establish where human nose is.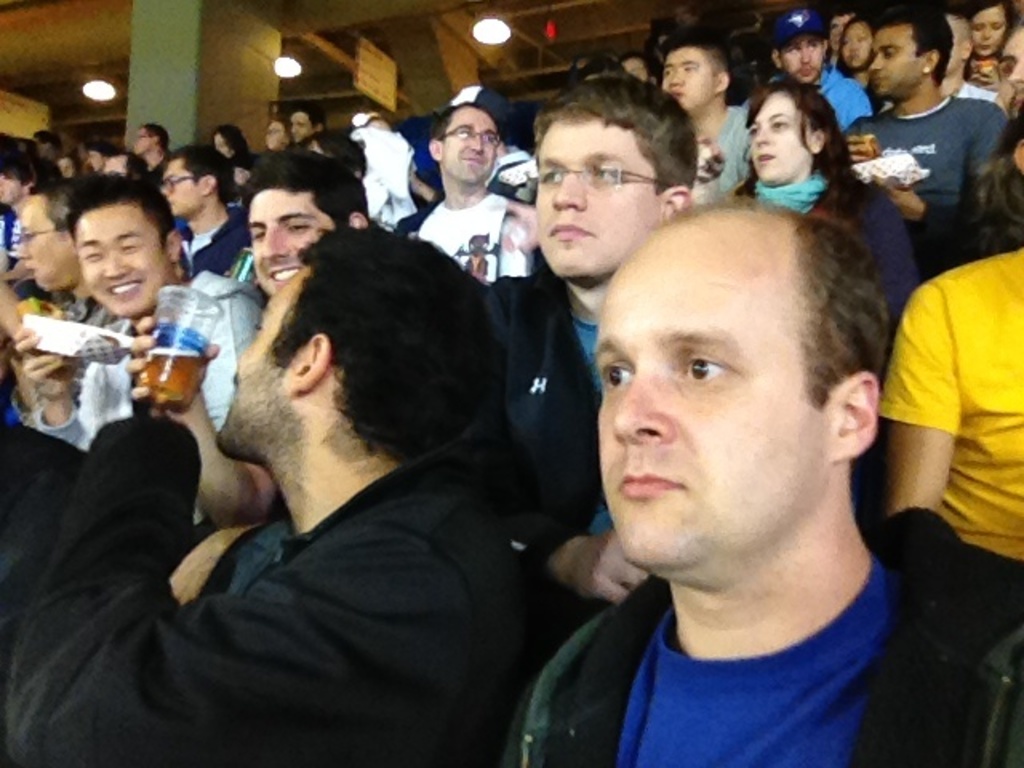
Established at rect(259, 226, 288, 253).
